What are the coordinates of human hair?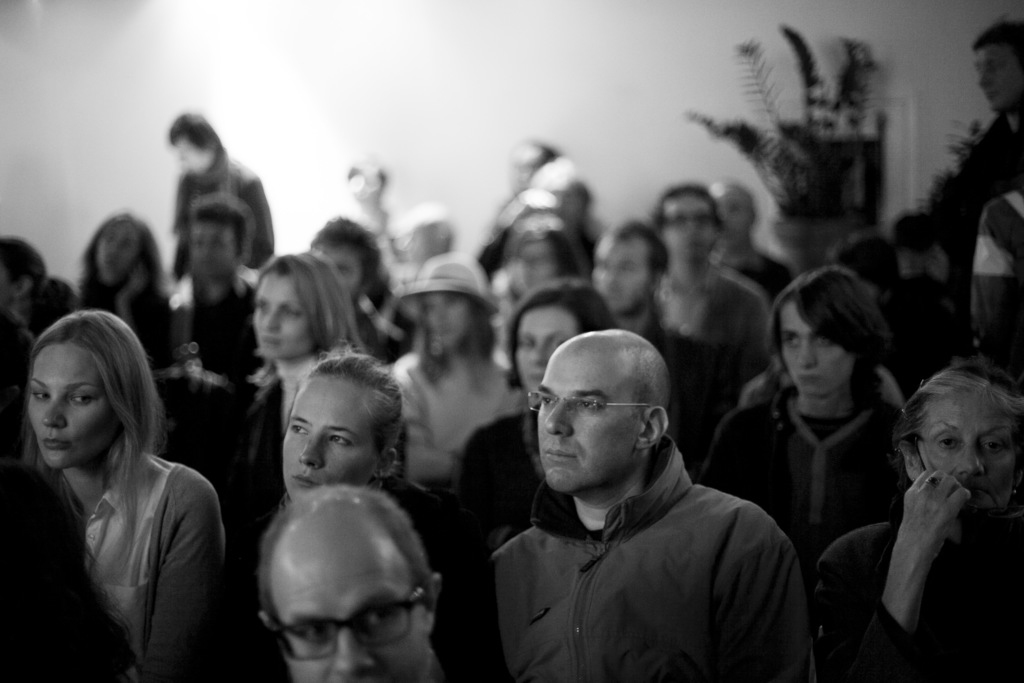
[left=19, top=302, right=150, bottom=509].
